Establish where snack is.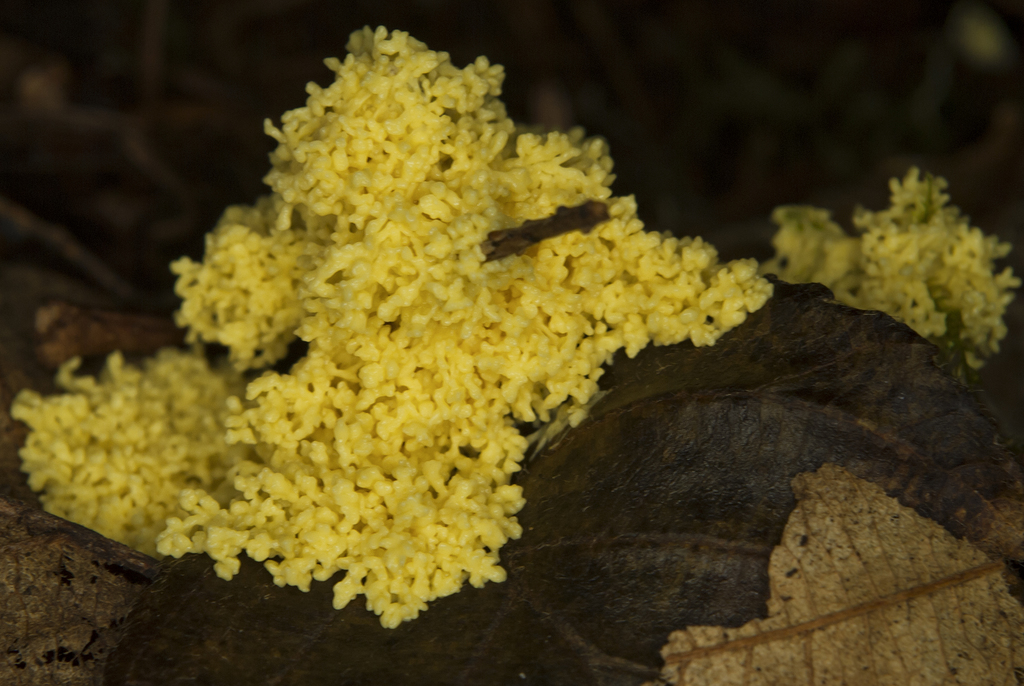
Established at BBox(762, 161, 1021, 373).
